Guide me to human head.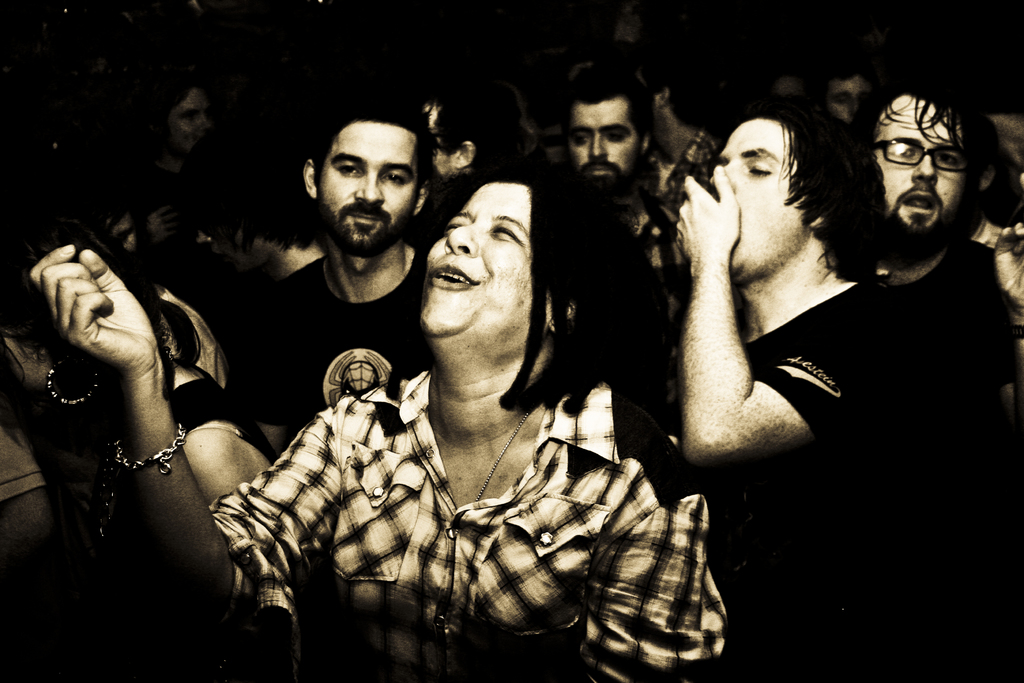
Guidance: left=412, top=156, right=657, bottom=399.
